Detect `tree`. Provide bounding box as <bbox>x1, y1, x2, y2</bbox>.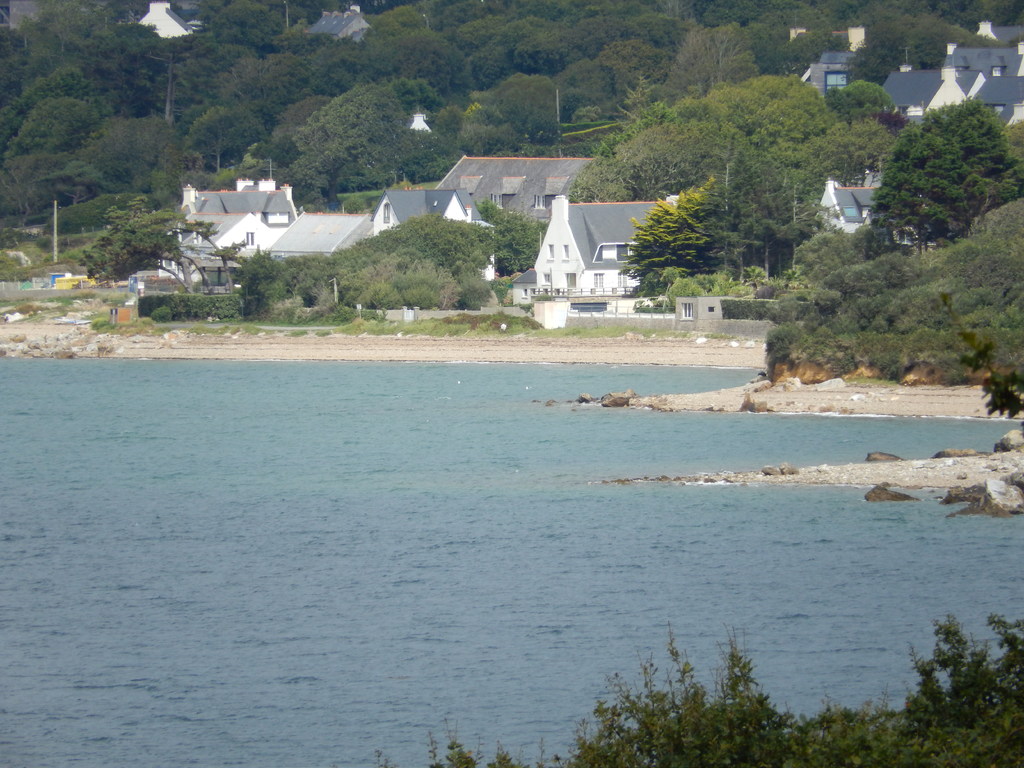
<bbox>888, 73, 1016, 242</bbox>.
